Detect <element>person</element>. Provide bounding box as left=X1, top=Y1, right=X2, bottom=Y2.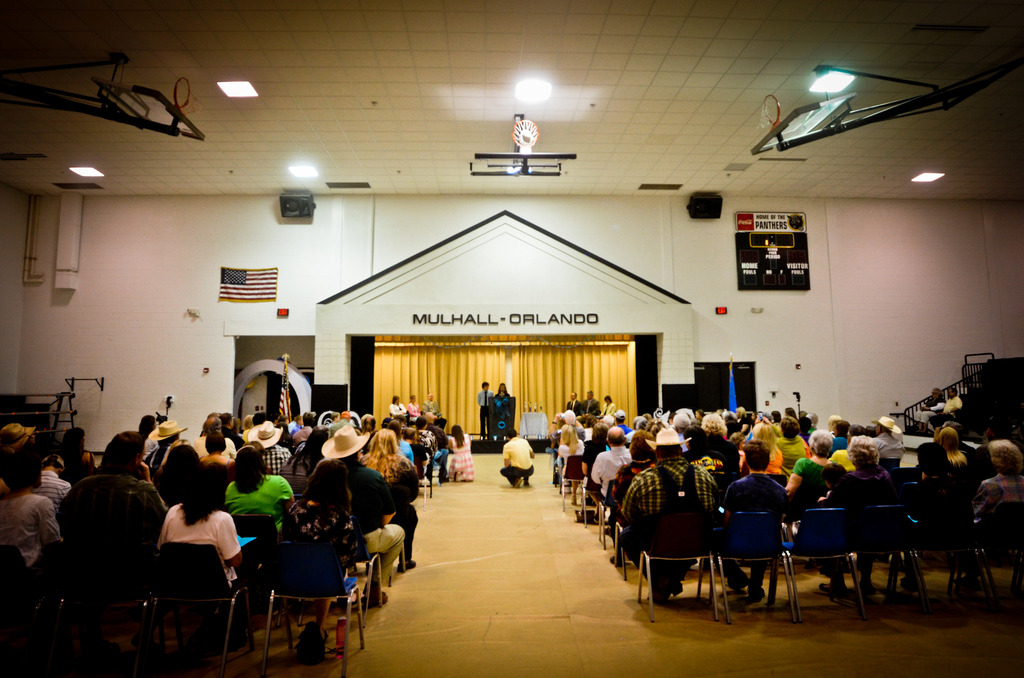
left=321, top=423, right=406, bottom=588.
